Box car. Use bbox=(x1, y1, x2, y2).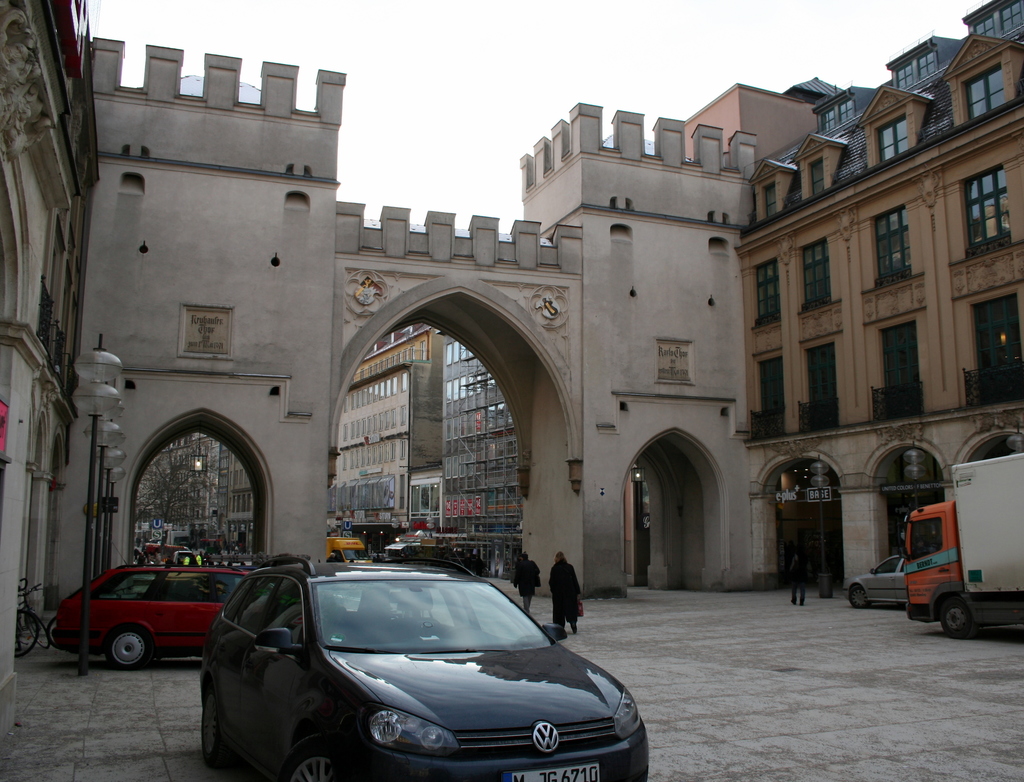
bbox=(65, 561, 247, 665).
